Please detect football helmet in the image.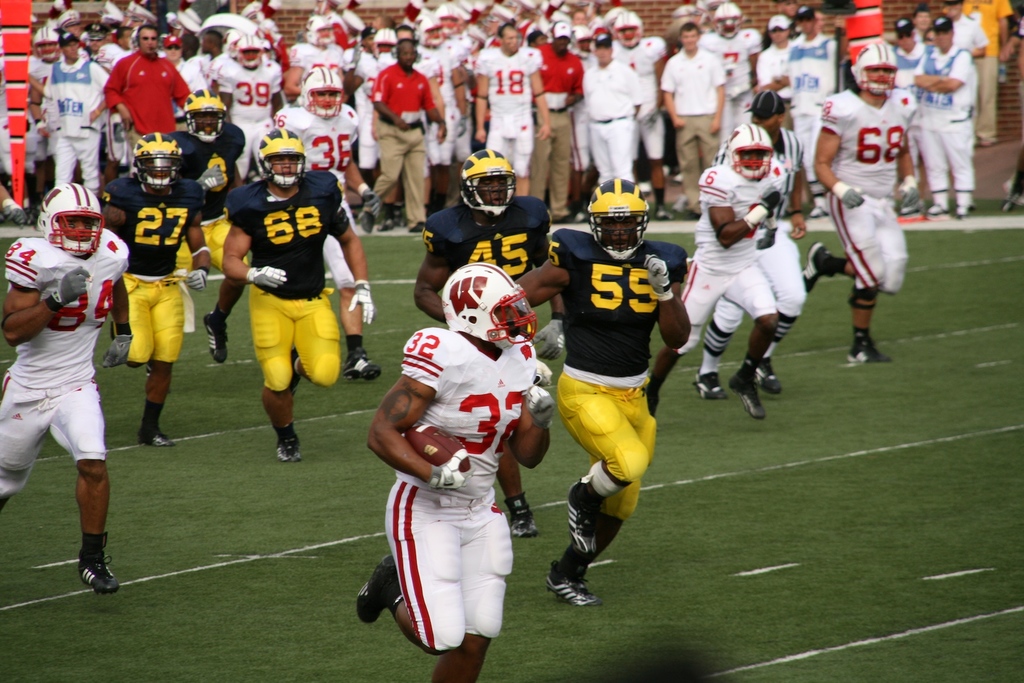
(x1=177, y1=84, x2=227, y2=139).
